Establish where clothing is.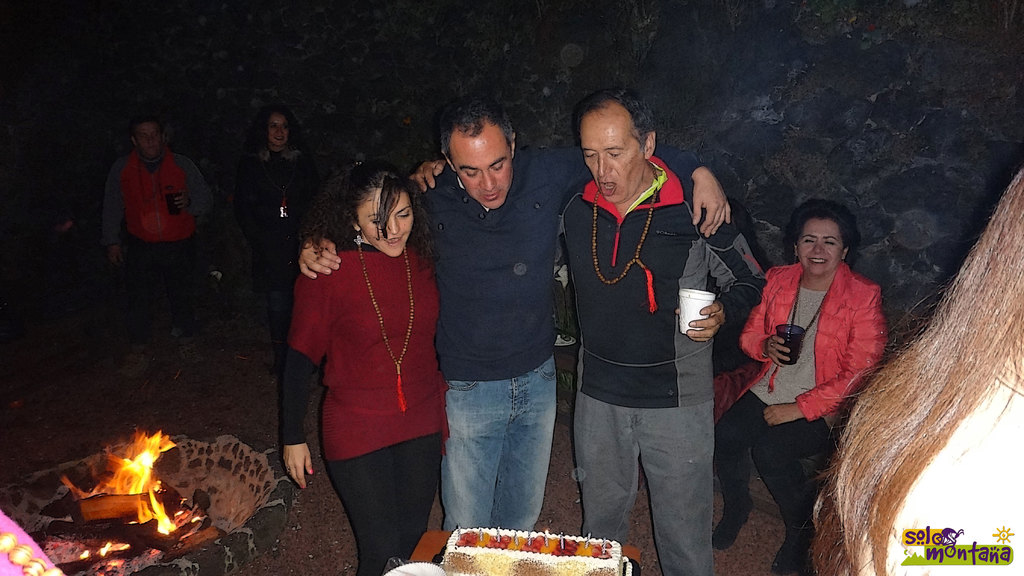
Established at 716,260,888,575.
